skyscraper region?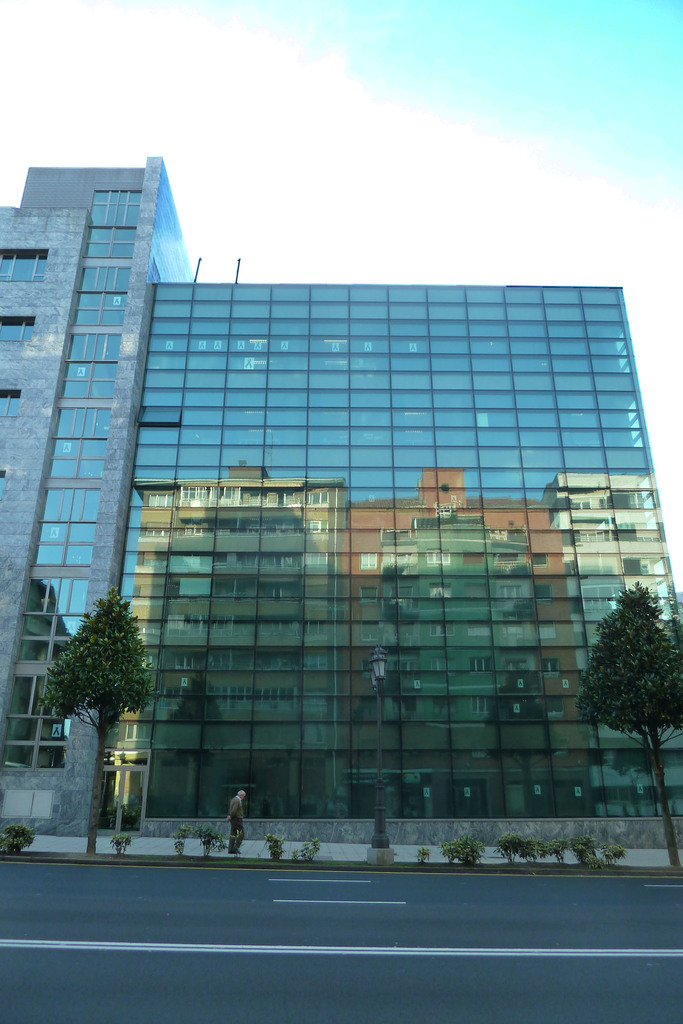
x1=0 y1=140 x2=682 y2=853
